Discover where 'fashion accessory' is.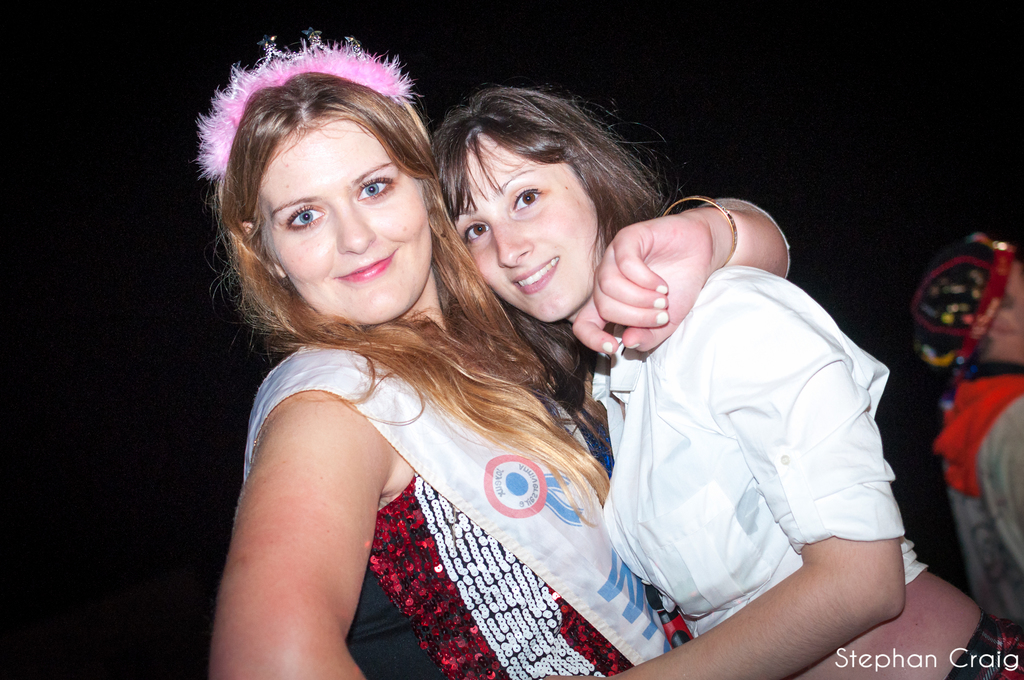
Discovered at <region>909, 231, 1019, 368</region>.
